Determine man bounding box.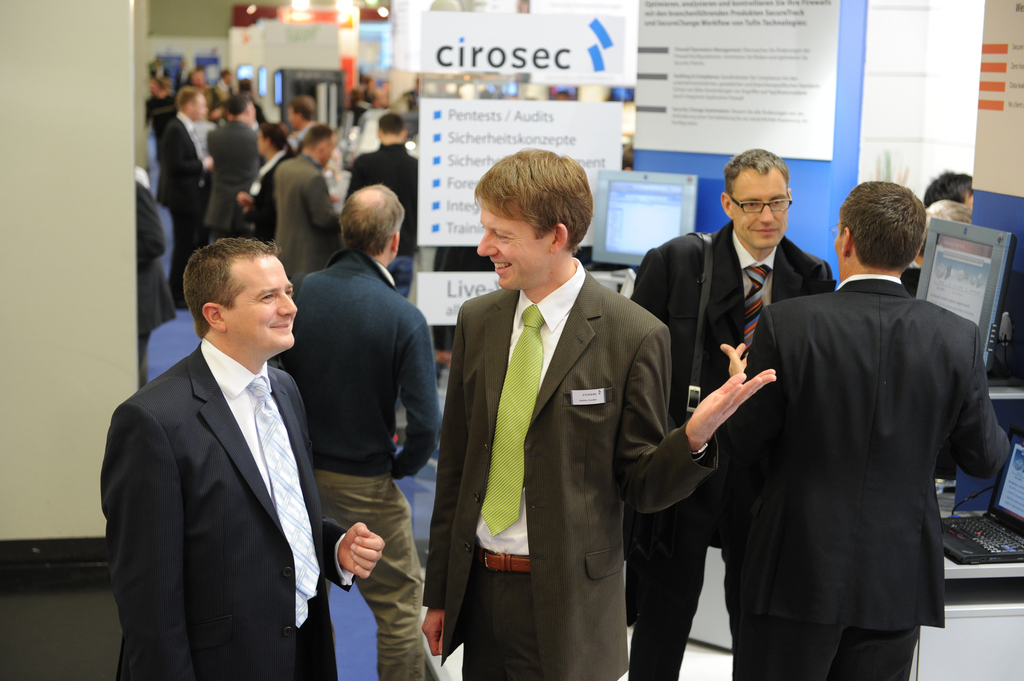
Determined: bbox(285, 95, 320, 135).
